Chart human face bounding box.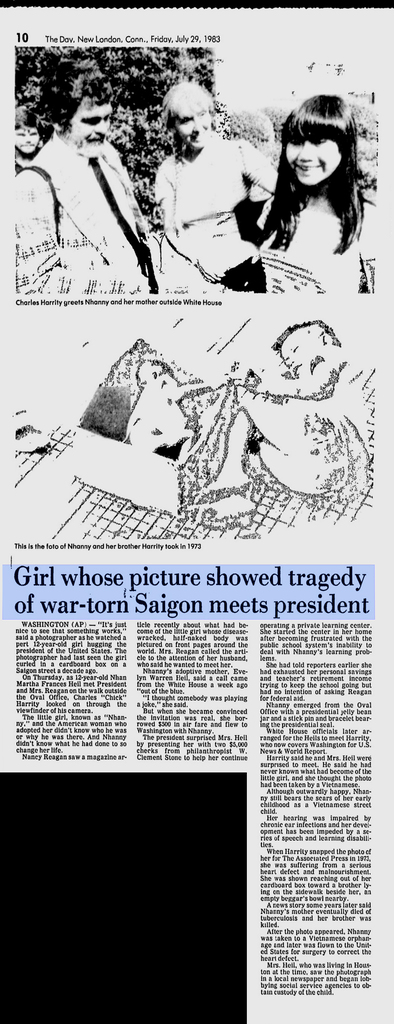
Charted: 174 113 215 147.
